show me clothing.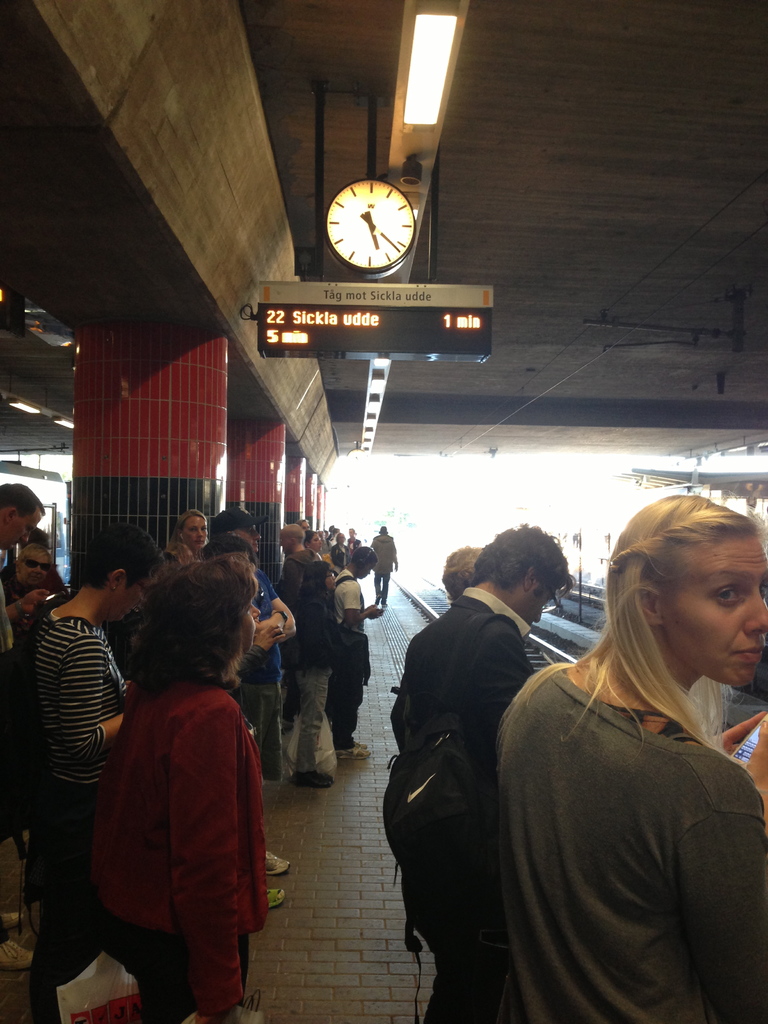
clothing is here: detection(269, 552, 331, 781).
